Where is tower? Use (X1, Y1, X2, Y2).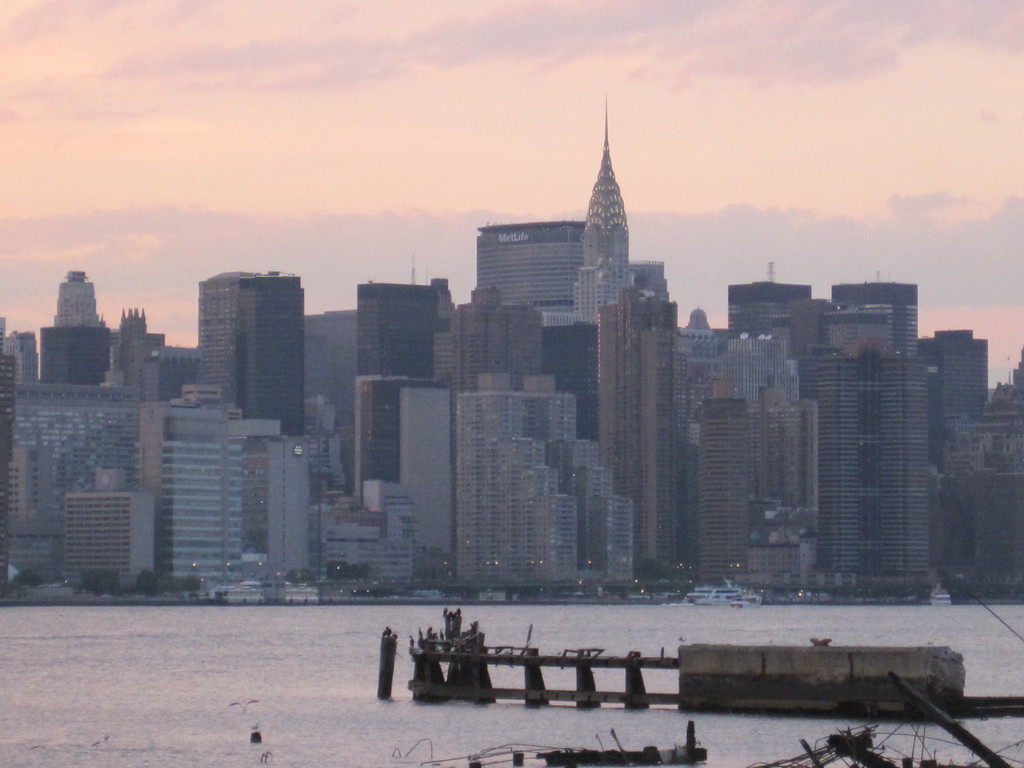
(536, 495, 572, 577).
